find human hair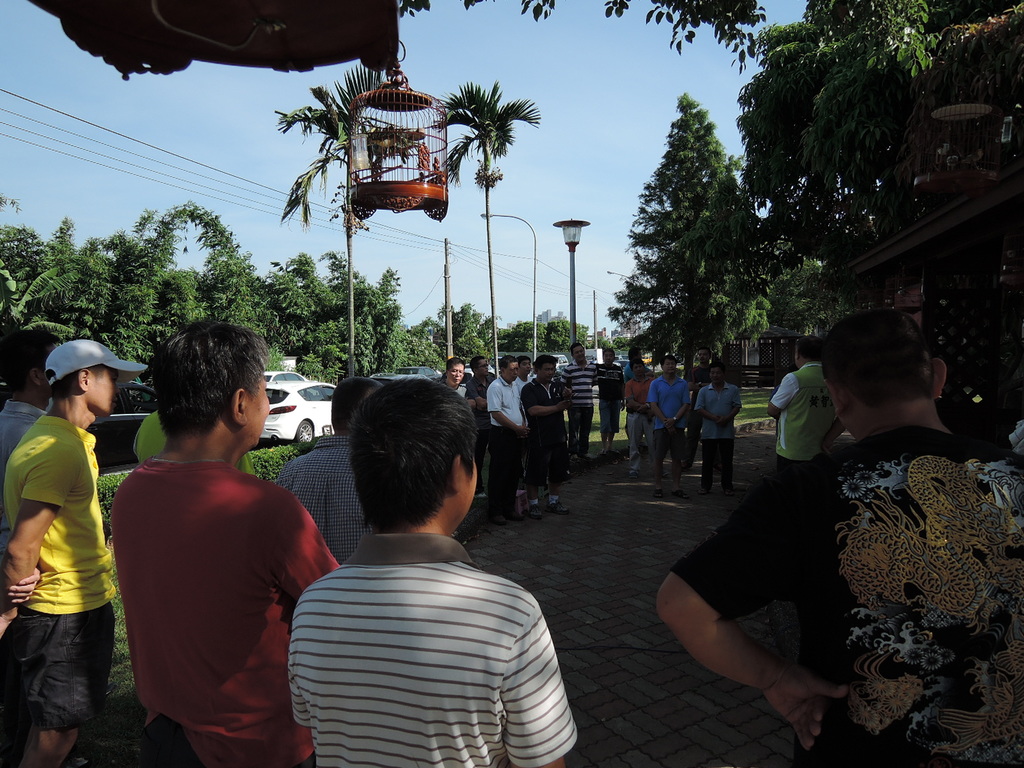
<box>469,355,485,374</box>
